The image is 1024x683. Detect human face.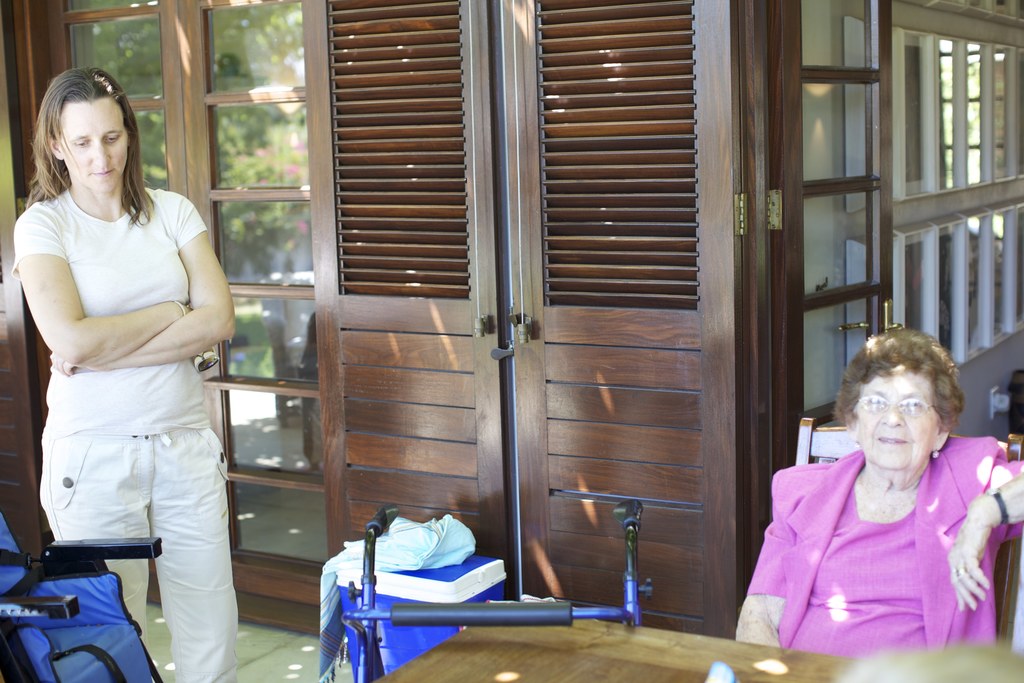
Detection: x1=855, y1=375, x2=939, y2=472.
